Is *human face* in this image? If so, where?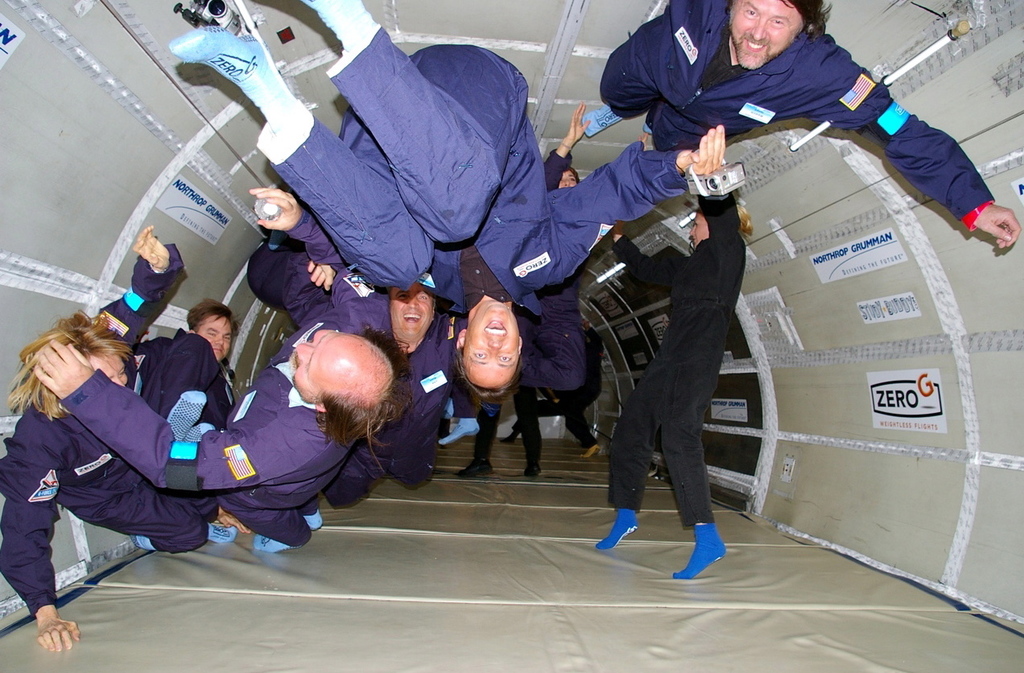
Yes, at (461, 302, 523, 385).
